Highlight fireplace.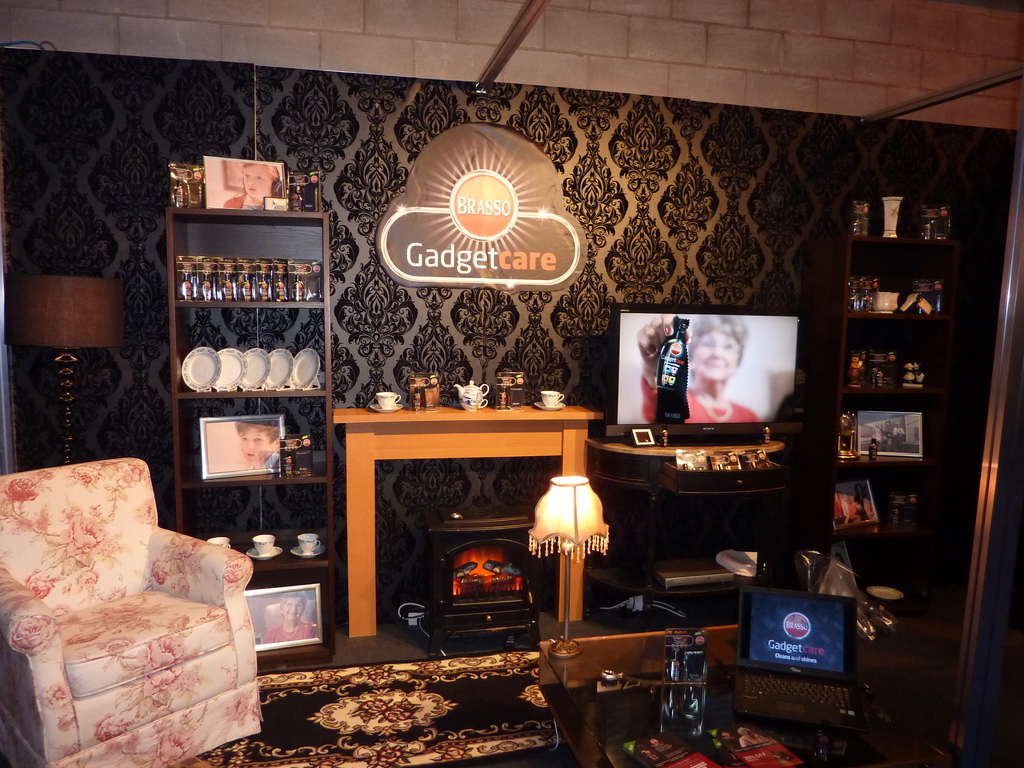
Highlighted region: l=420, t=506, r=541, b=656.
